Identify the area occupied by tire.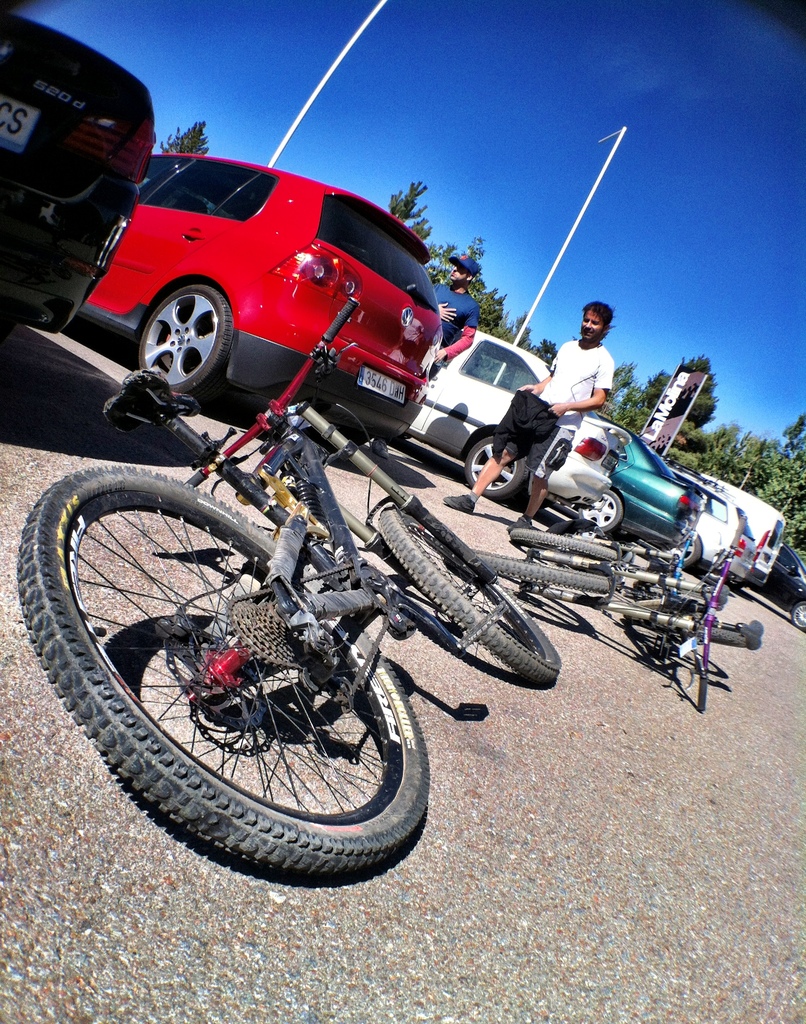
Area: 472/550/610/588.
